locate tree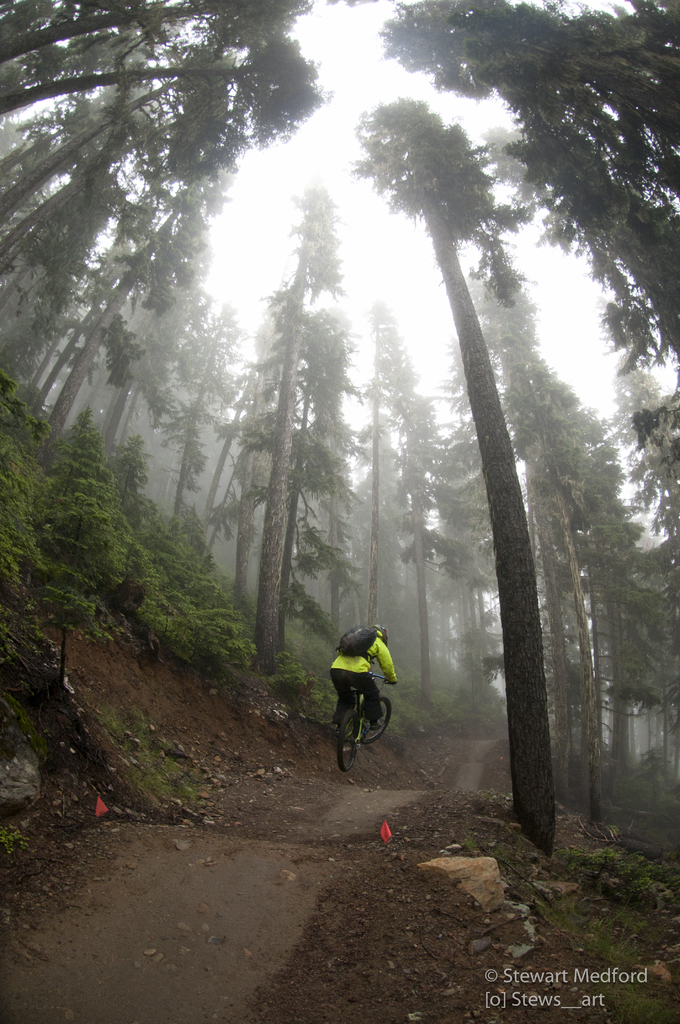
[left=637, top=545, right=679, bottom=769]
